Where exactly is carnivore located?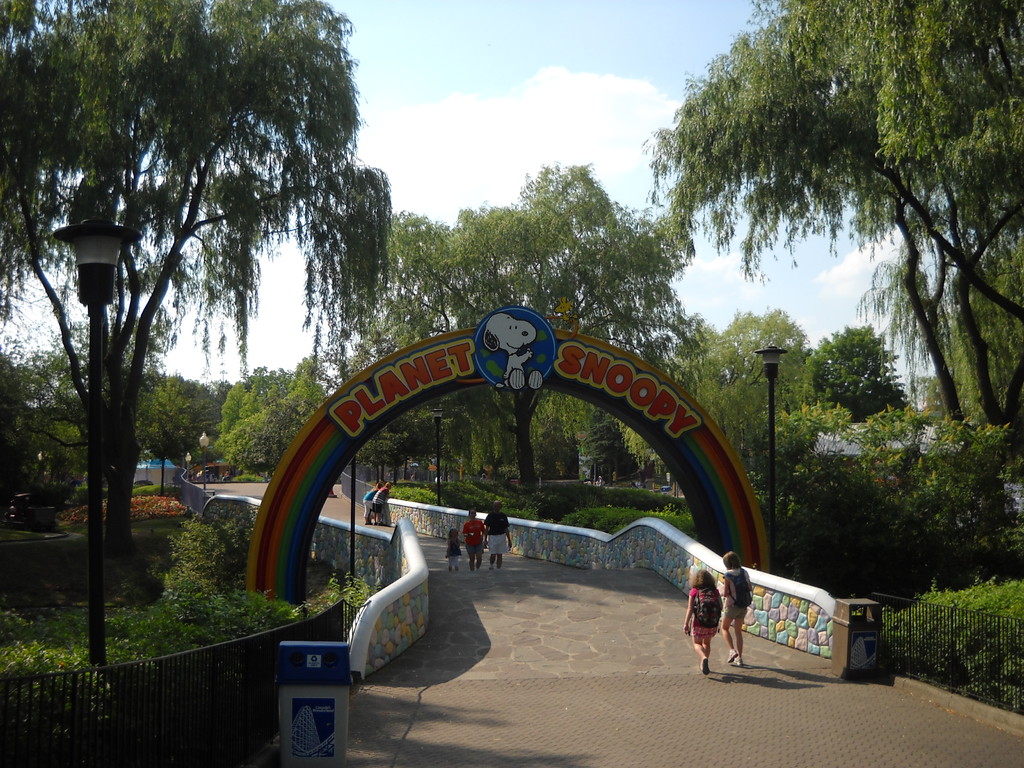
Its bounding box is left=445, top=529, right=463, bottom=569.
